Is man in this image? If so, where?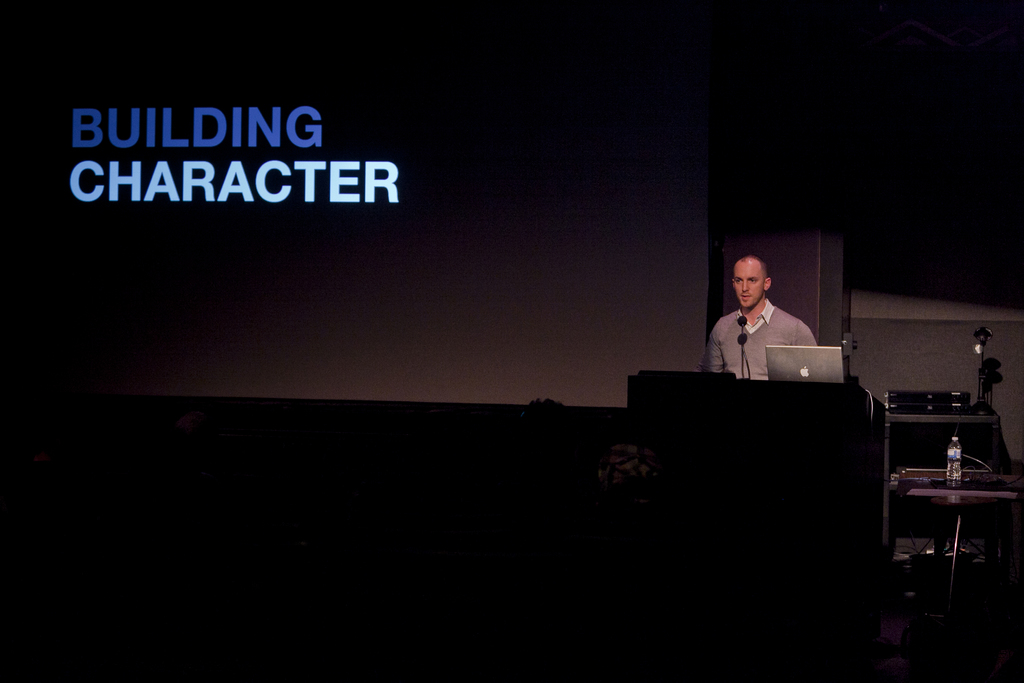
Yes, at pyautogui.locateOnScreen(715, 253, 824, 388).
